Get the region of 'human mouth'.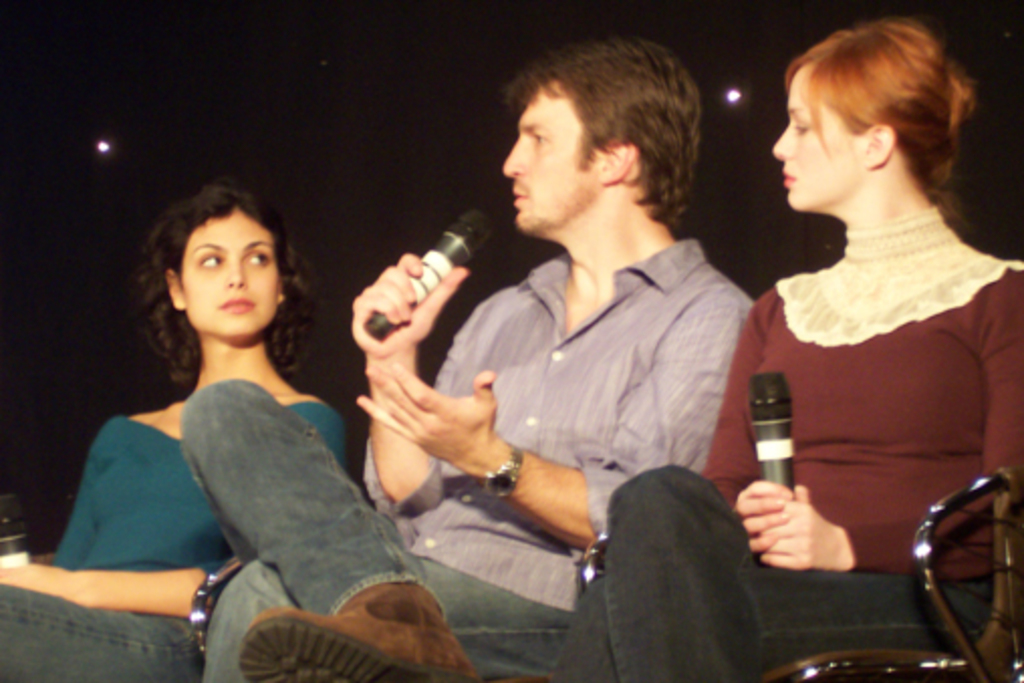
pyautogui.locateOnScreen(516, 185, 528, 214).
